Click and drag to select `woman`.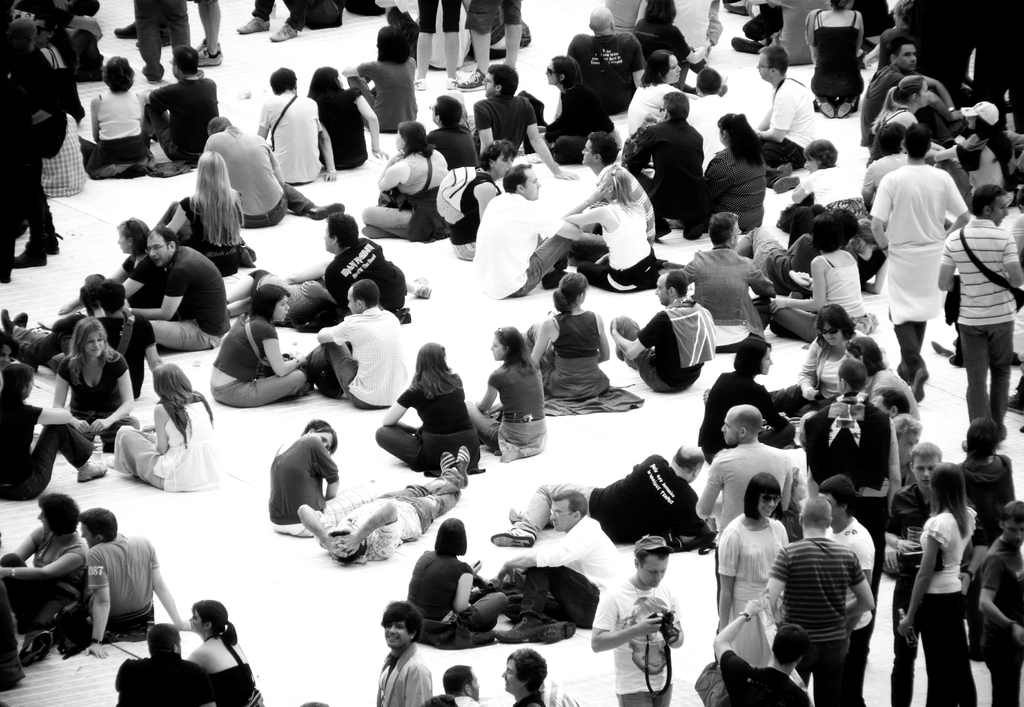
Selection: bbox=(778, 142, 868, 234).
